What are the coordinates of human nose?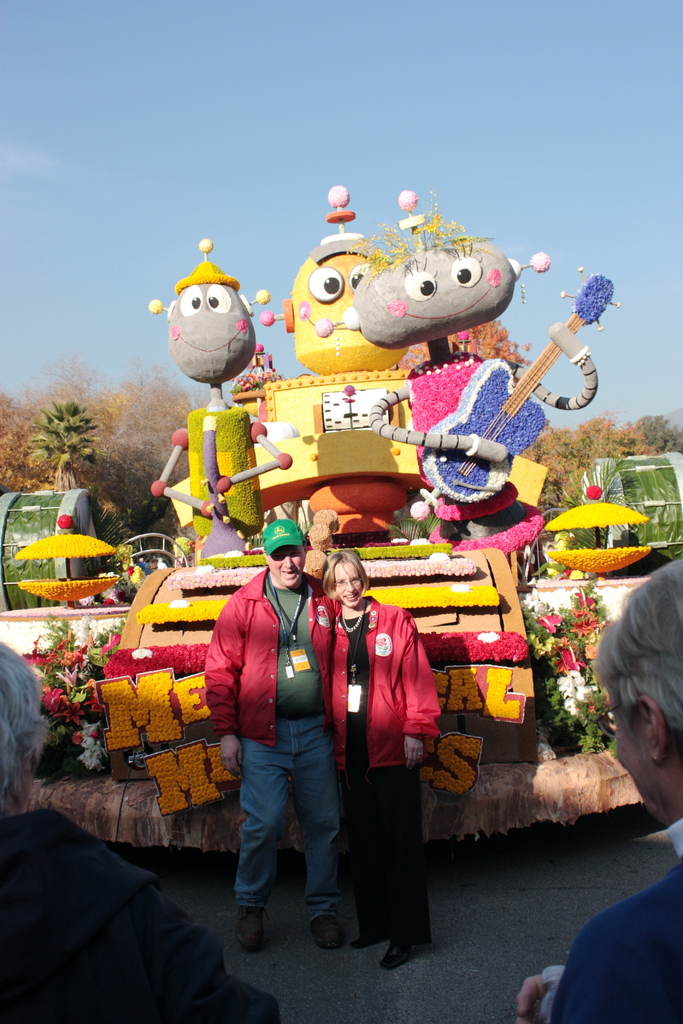
(x1=344, y1=582, x2=355, y2=594).
